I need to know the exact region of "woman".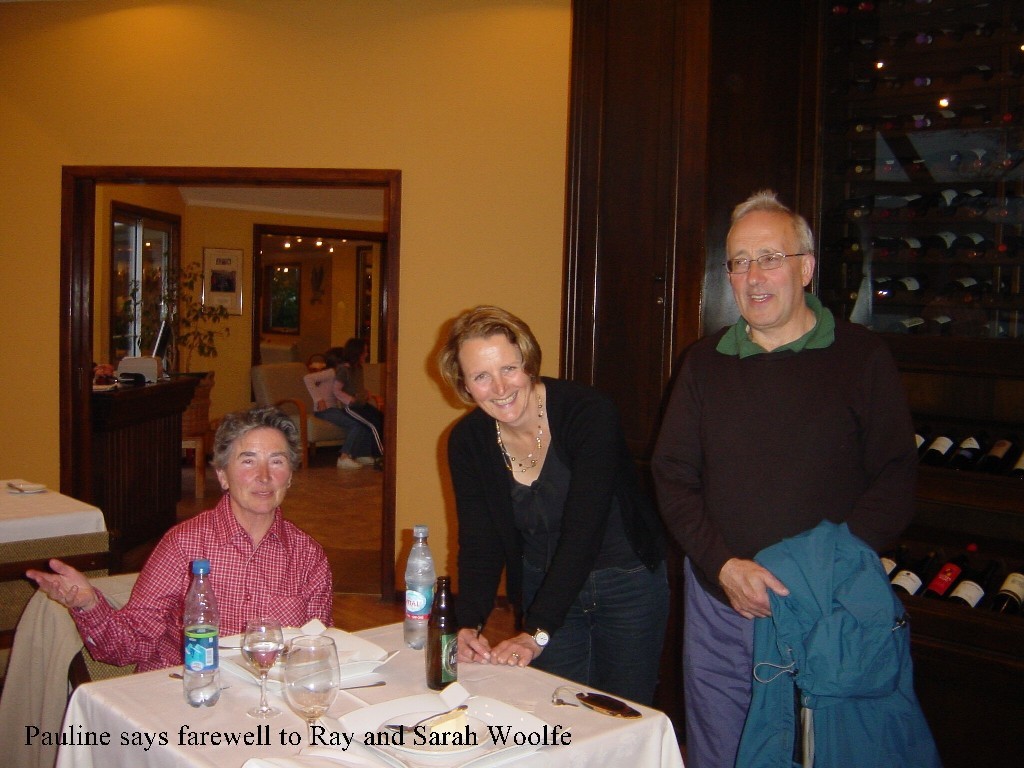
Region: (x1=337, y1=341, x2=387, y2=466).
